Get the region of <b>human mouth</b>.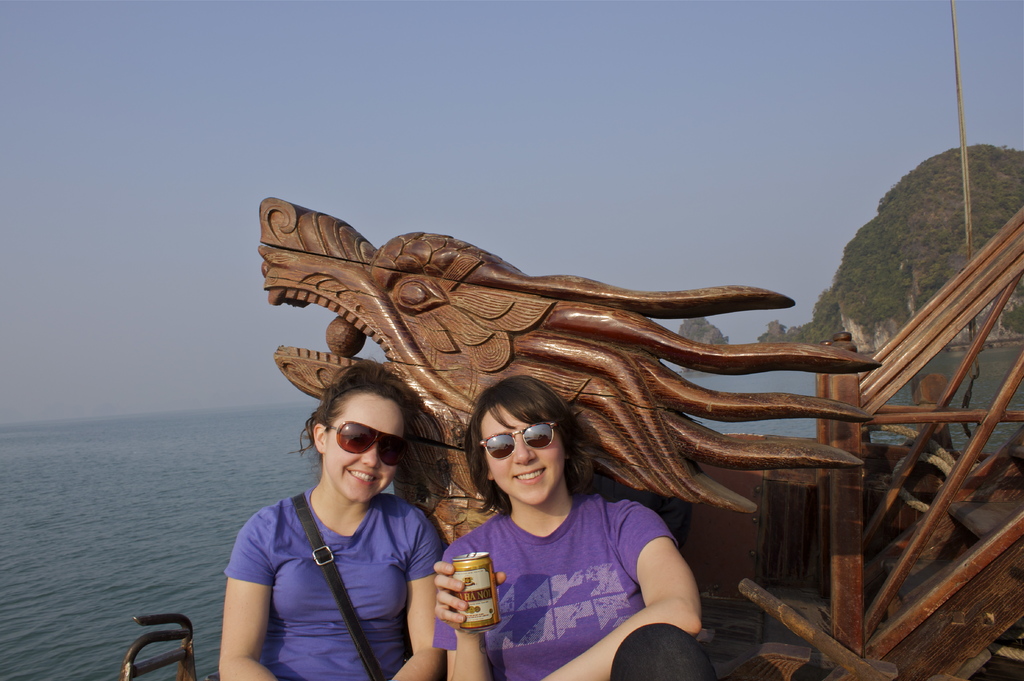
BBox(509, 467, 548, 487).
